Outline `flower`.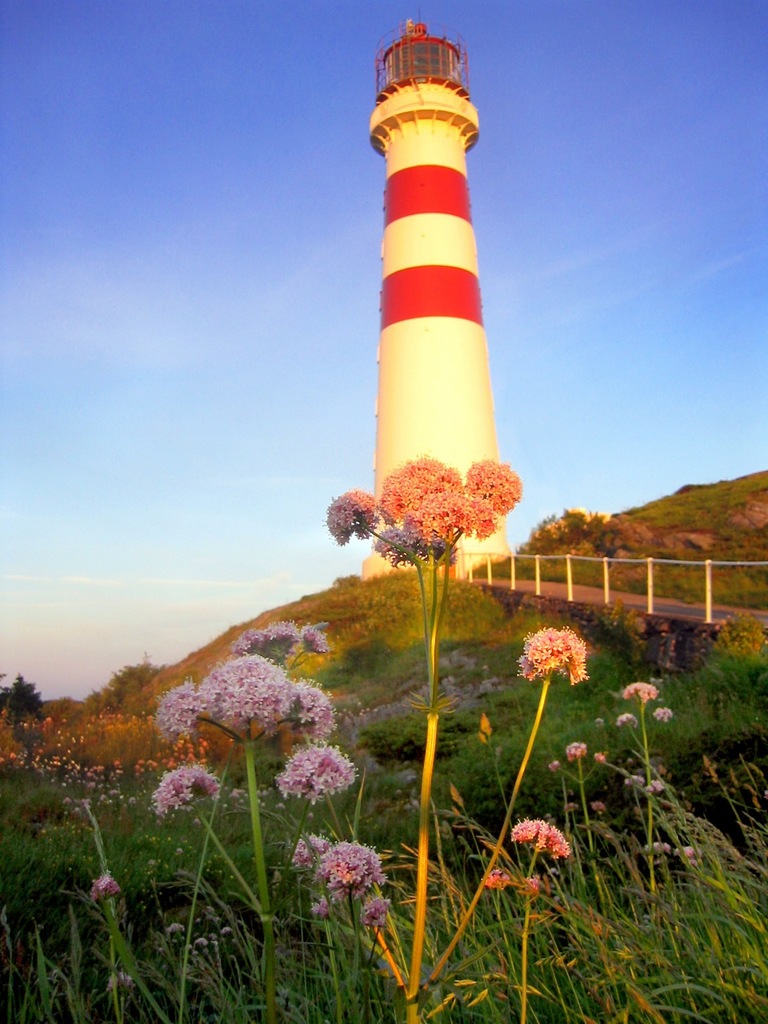
Outline: rect(593, 750, 610, 765).
